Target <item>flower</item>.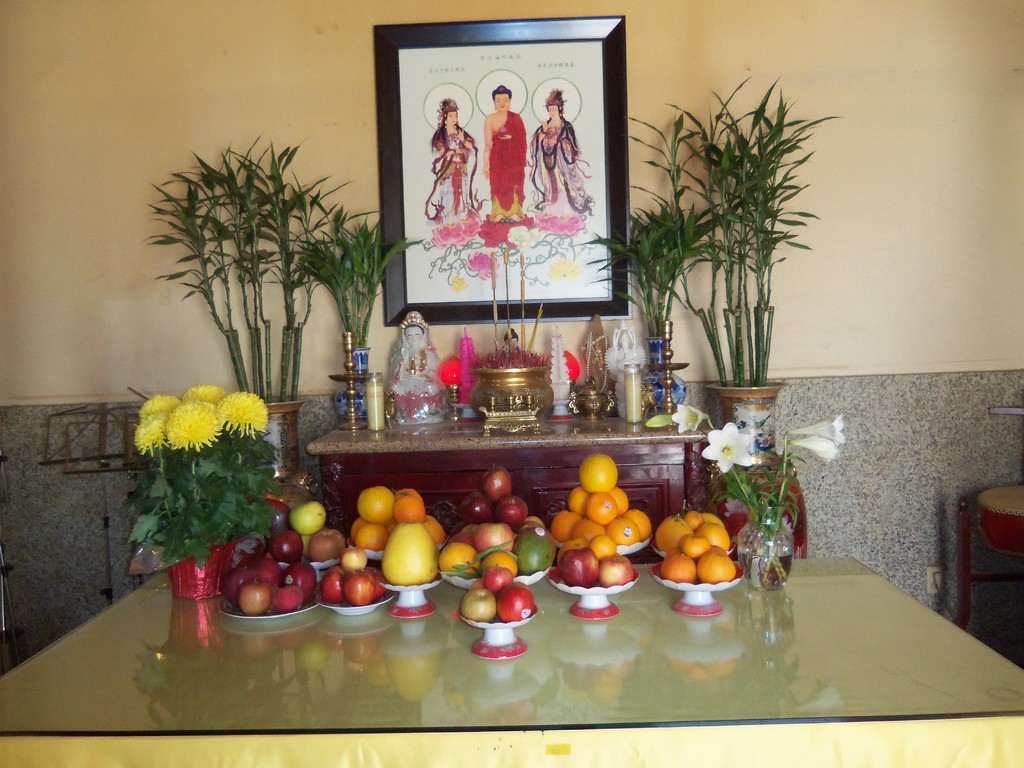
Target region: <region>788, 415, 842, 442</region>.
